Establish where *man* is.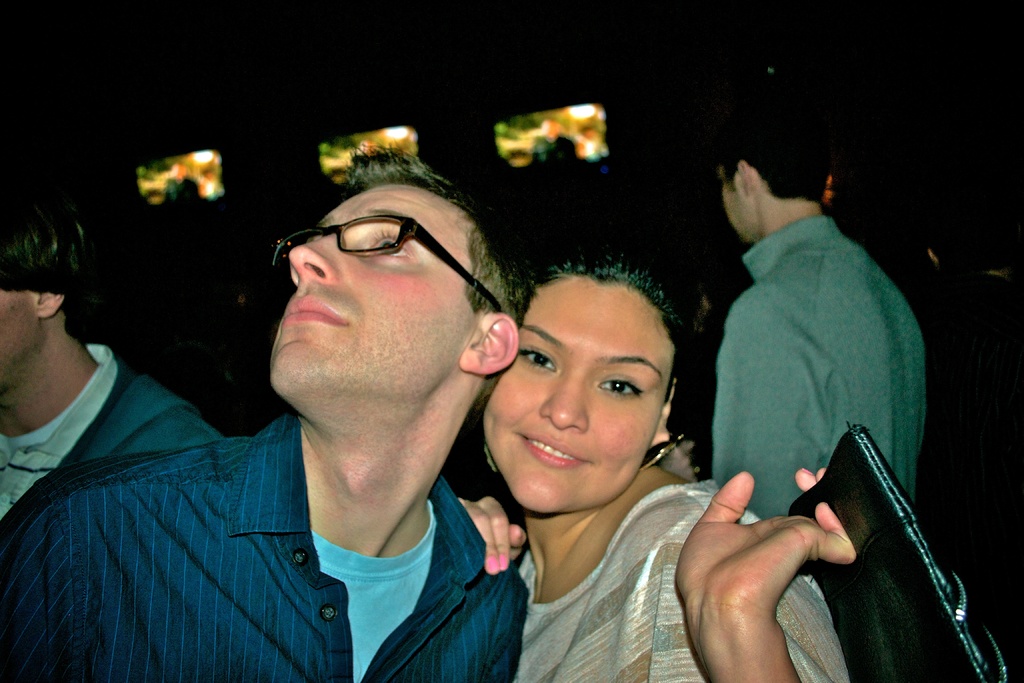
Established at {"x1": 710, "y1": 114, "x2": 925, "y2": 517}.
